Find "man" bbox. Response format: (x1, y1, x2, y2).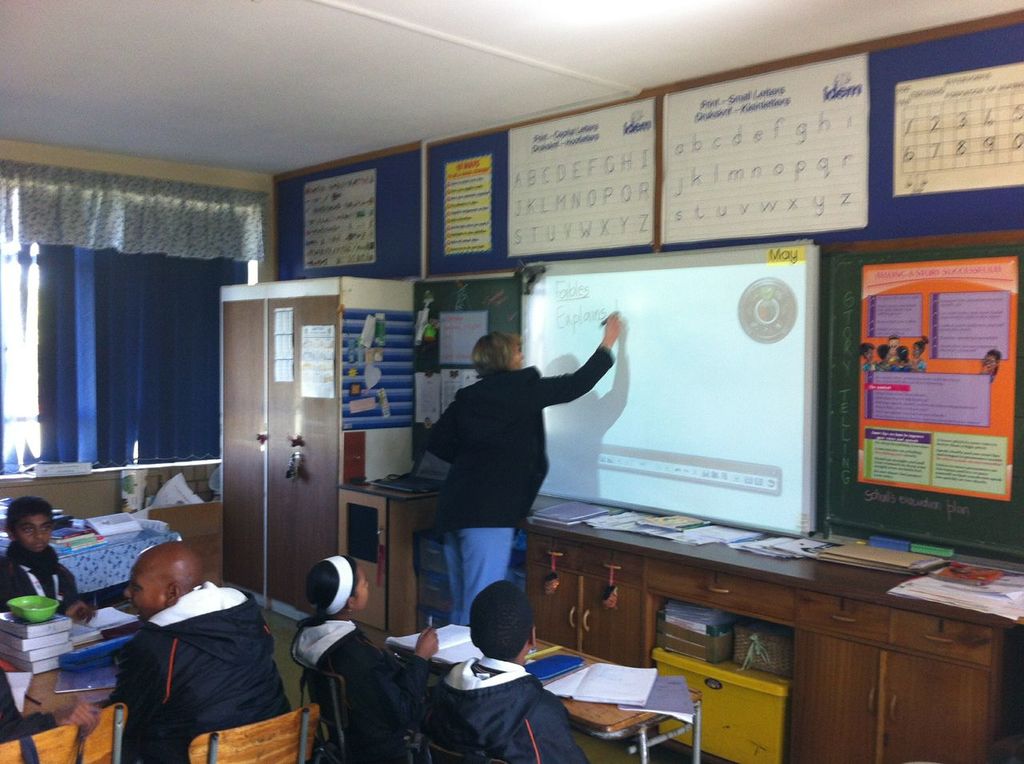
(102, 545, 292, 763).
